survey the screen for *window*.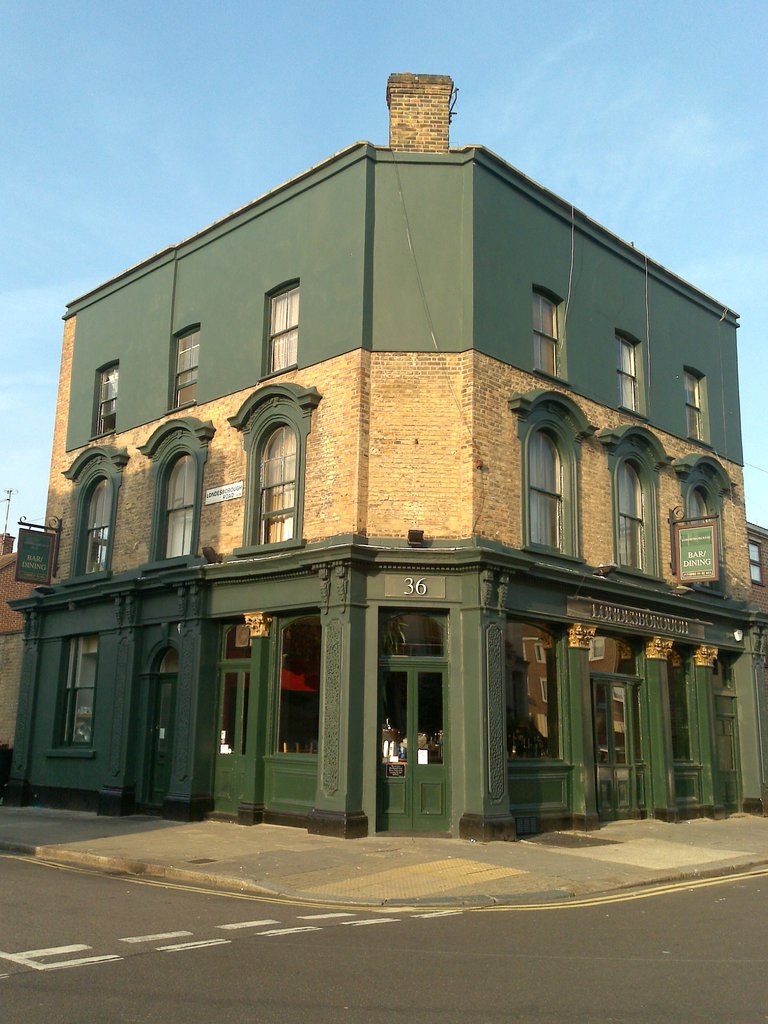
Survey found: <bbox>588, 672, 637, 769</bbox>.
